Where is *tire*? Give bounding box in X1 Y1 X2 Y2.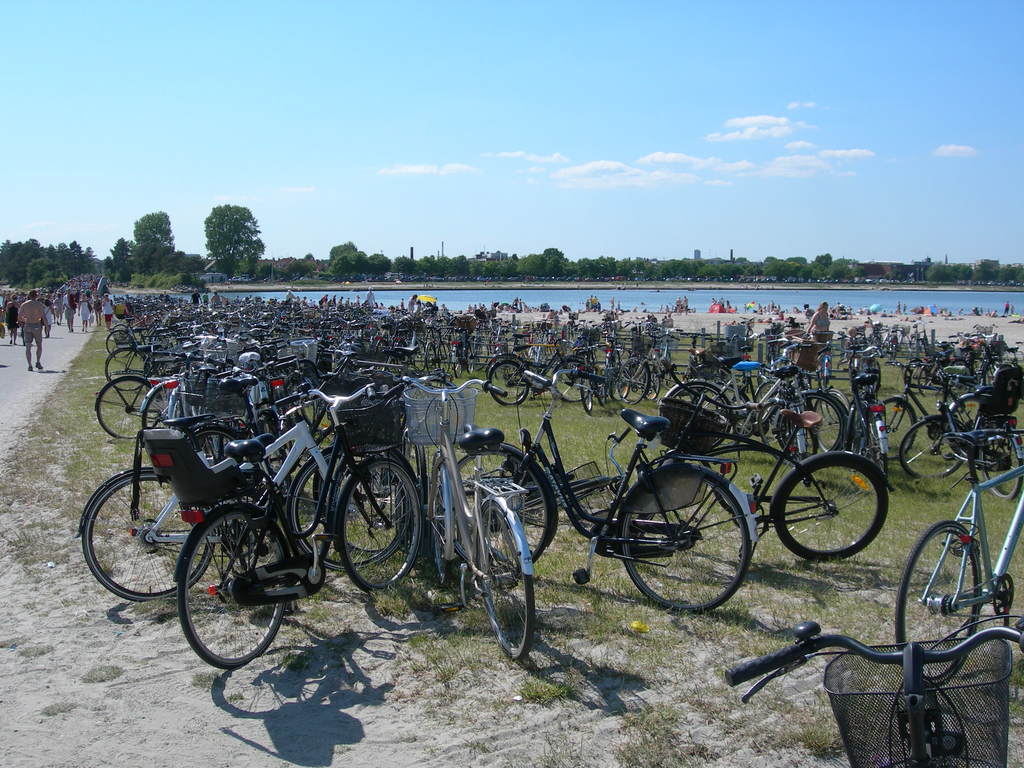
979 431 1023 502.
